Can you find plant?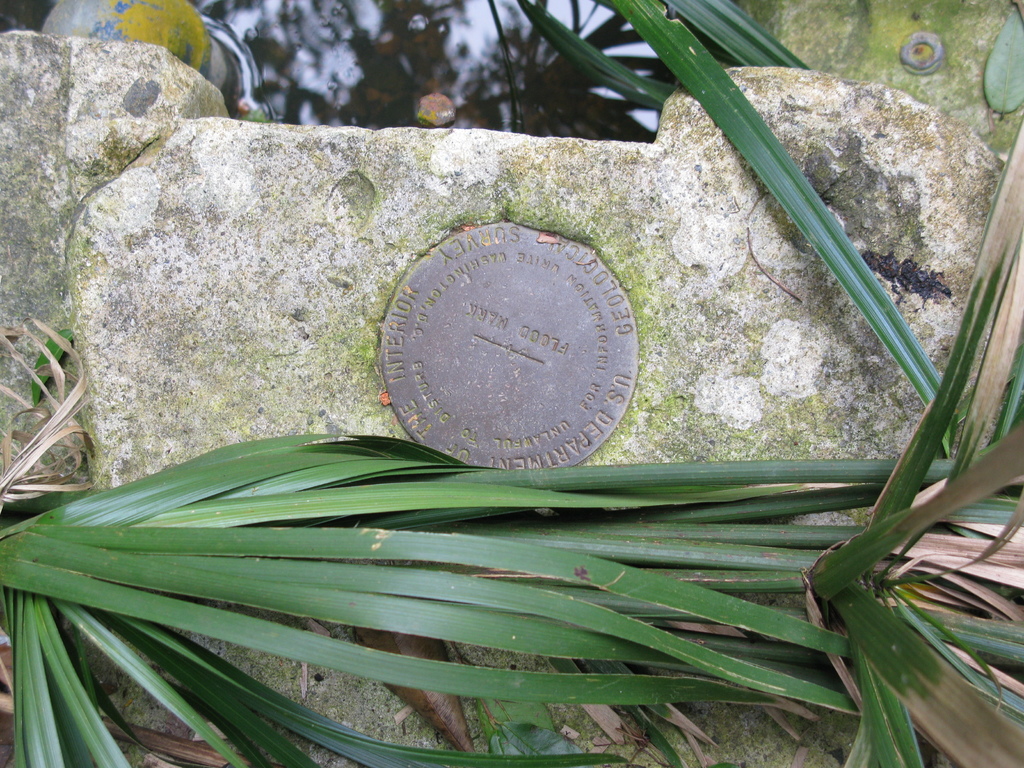
Yes, bounding box: <region>0, 3, 1023, 767</region>.
